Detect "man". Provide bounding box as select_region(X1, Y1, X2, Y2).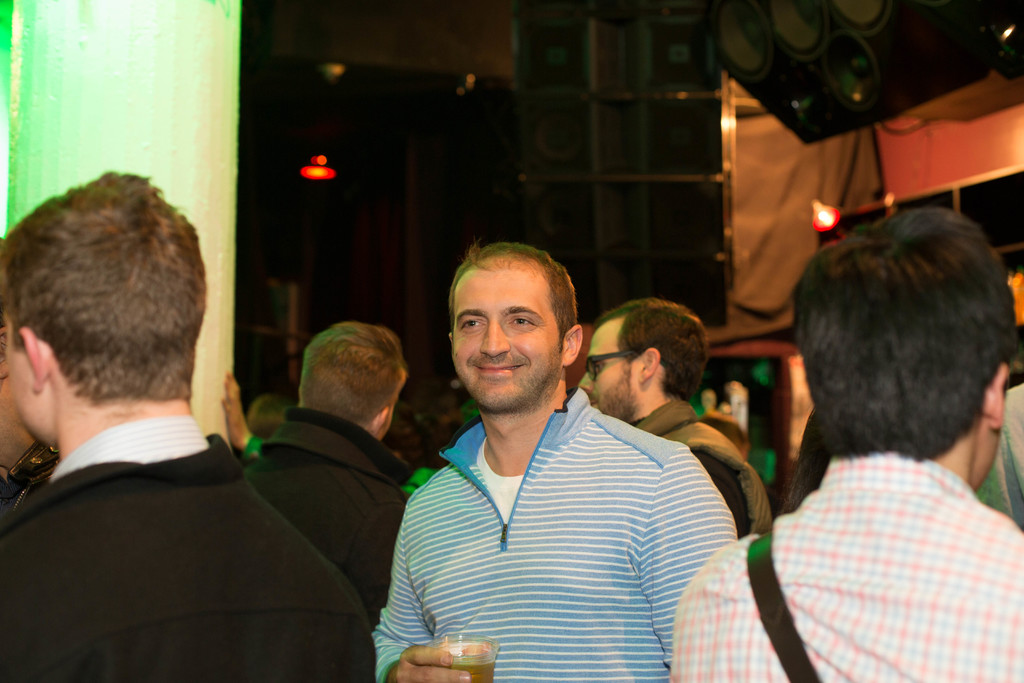
select_region(579, 294, 776, 541).
